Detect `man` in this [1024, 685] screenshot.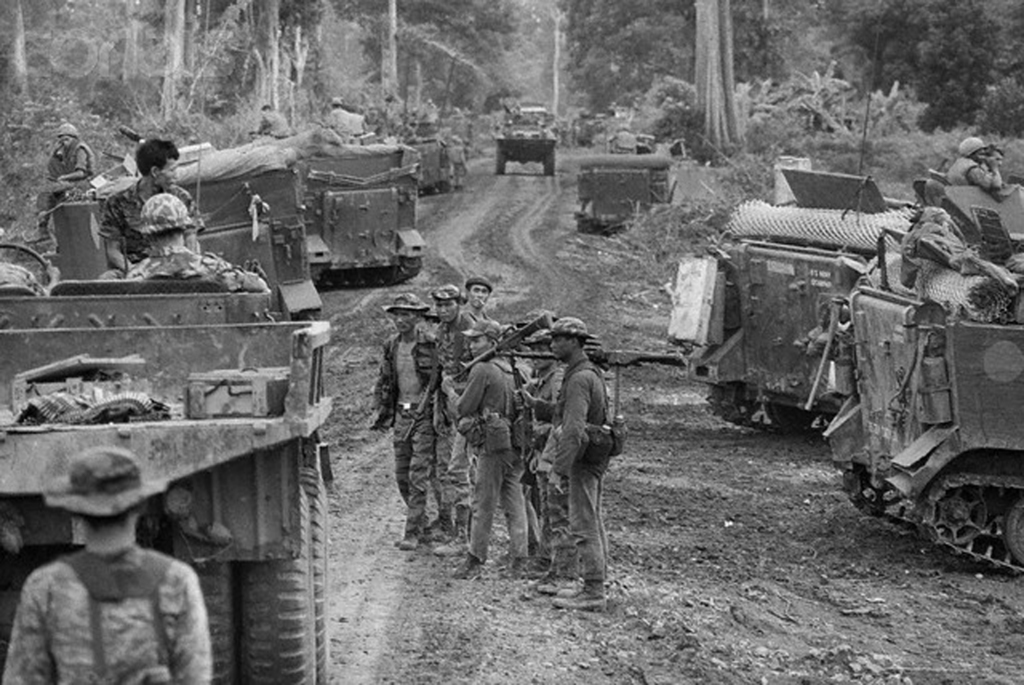
Detection: BBox(45, 122, 93, 190).
